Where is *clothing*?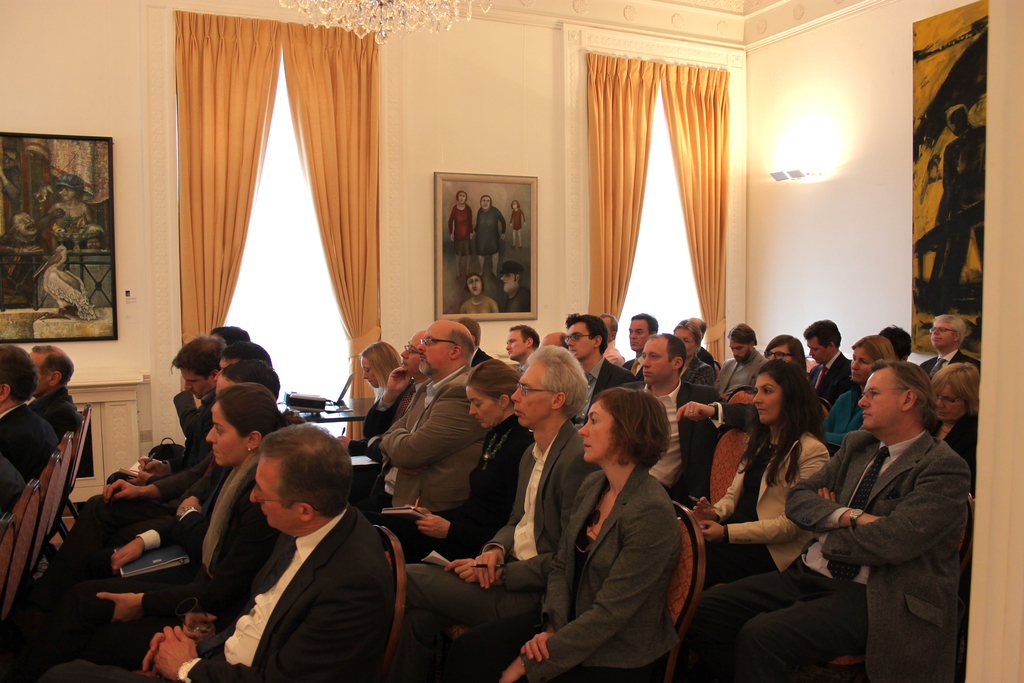
locate(390, 409, 531, 562).
